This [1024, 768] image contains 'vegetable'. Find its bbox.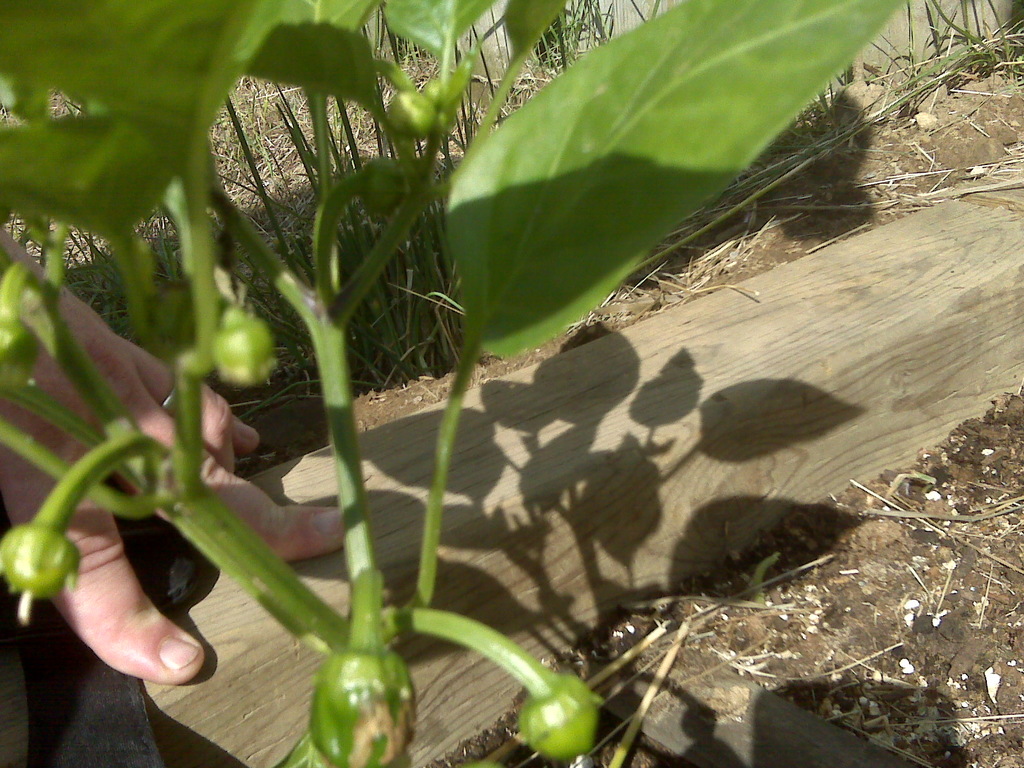
(0, 265, 43, 396).
